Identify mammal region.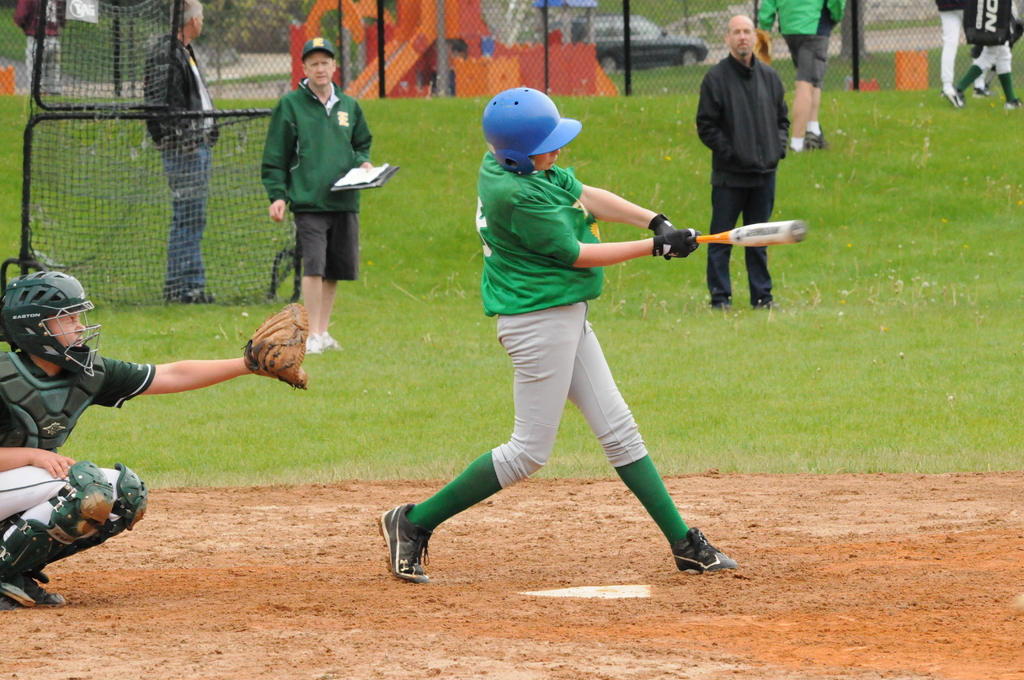
Region: left=955, top=0, right=1023, bottom=118.
